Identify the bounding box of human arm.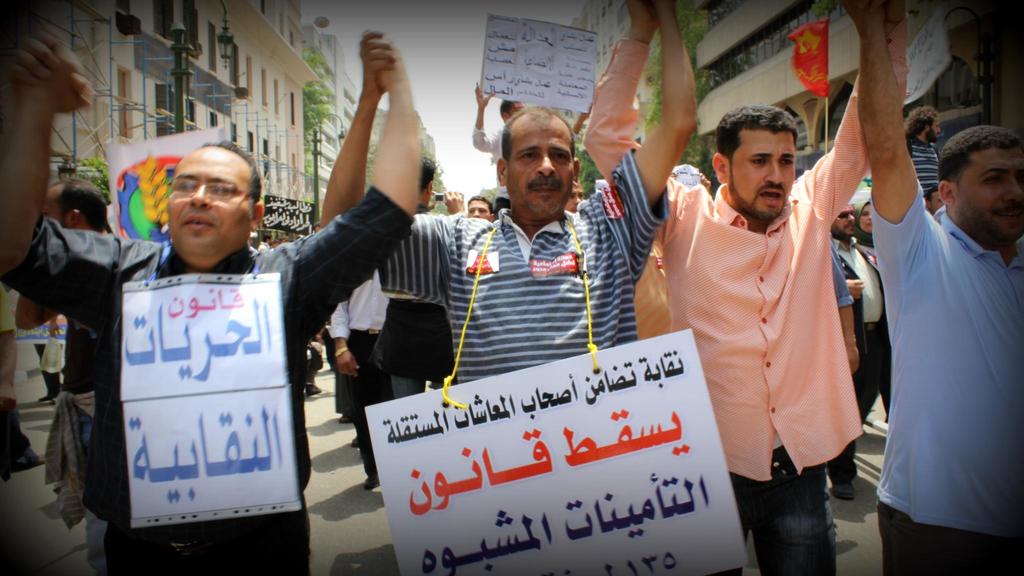
bbox=(287, 44, 423, 348).
